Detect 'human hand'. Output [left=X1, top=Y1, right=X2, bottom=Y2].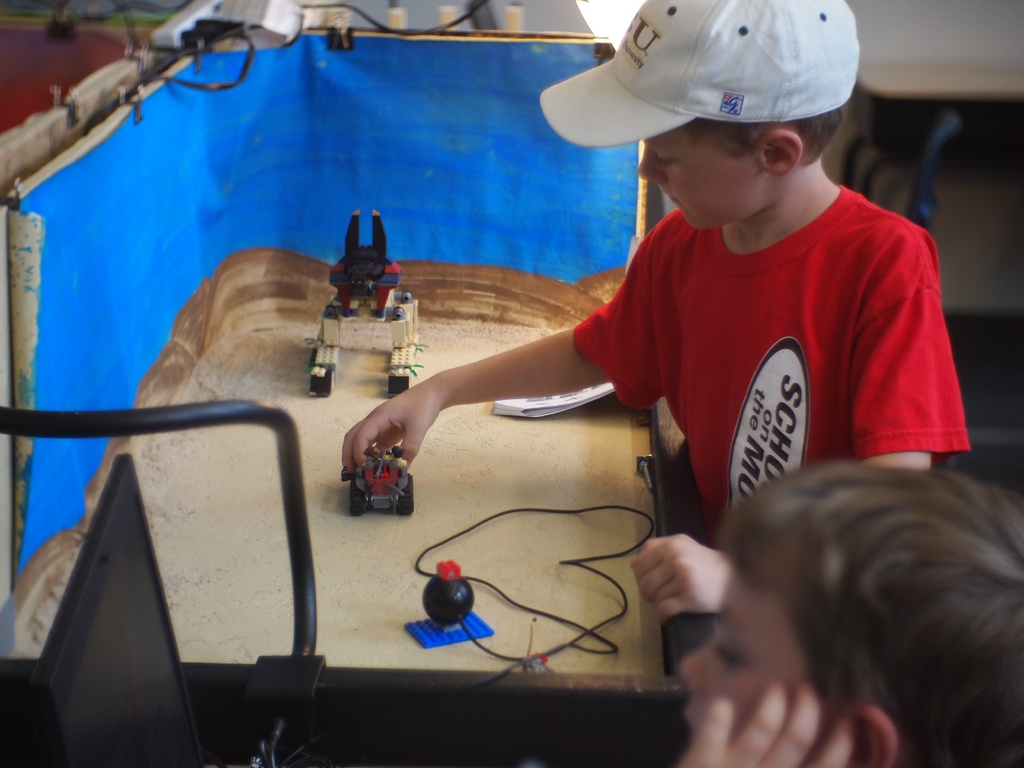
[left=674, top=678, right=862, bottom=767].
